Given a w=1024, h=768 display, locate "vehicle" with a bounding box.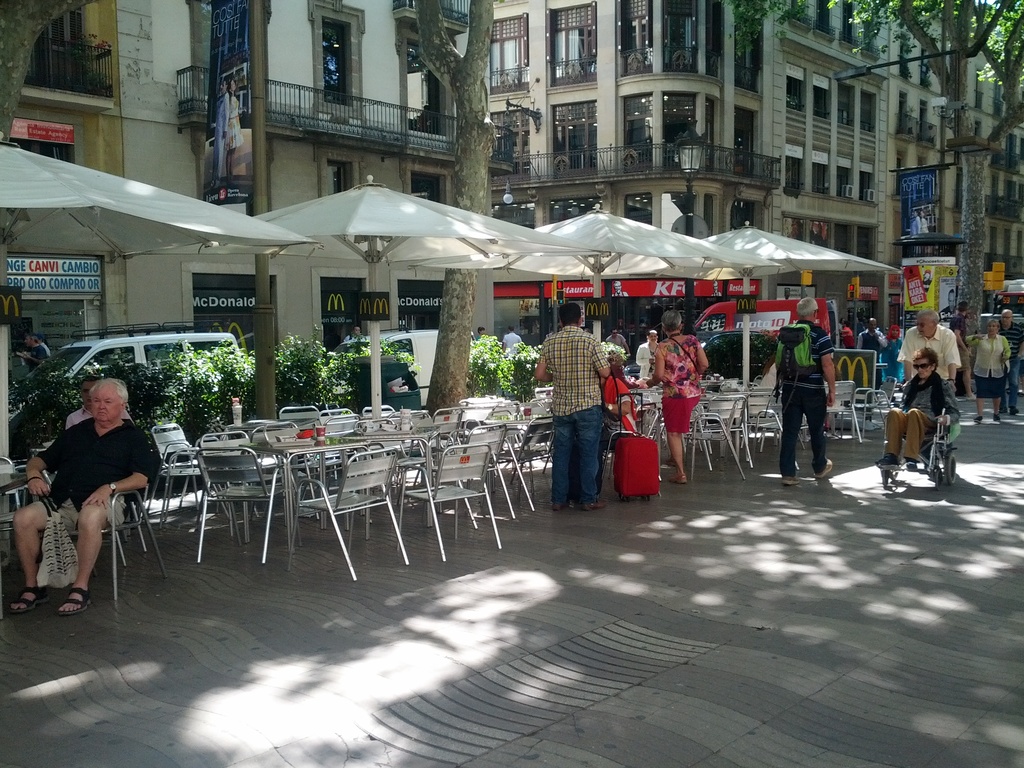
Located: (14, 332, 242, 403).
